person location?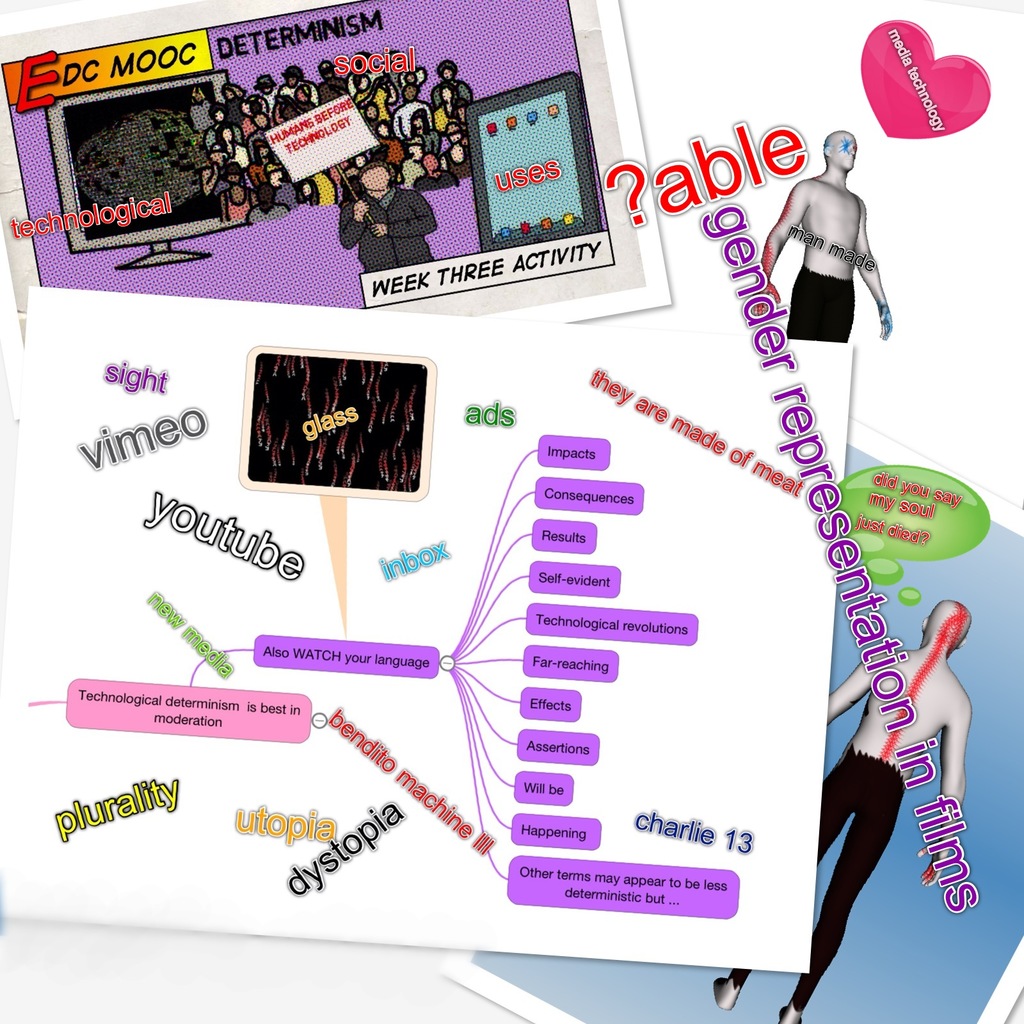
(758,131,892,346)
